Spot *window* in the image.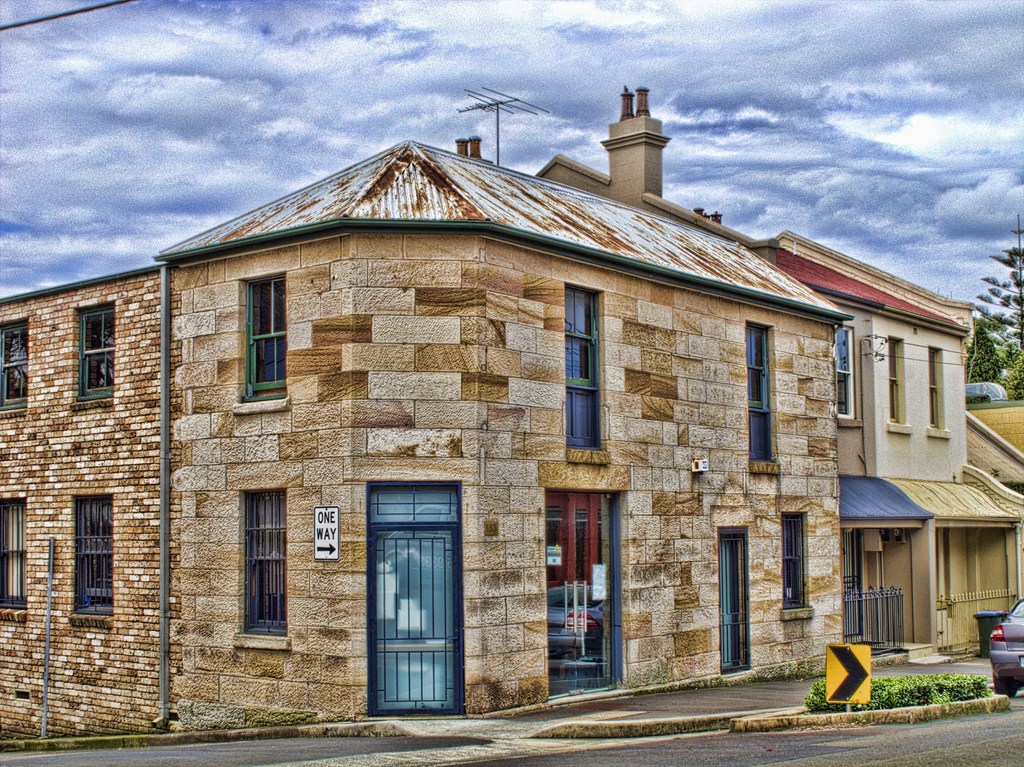
*window* found at bbox=(780, 508, 812, 621).
